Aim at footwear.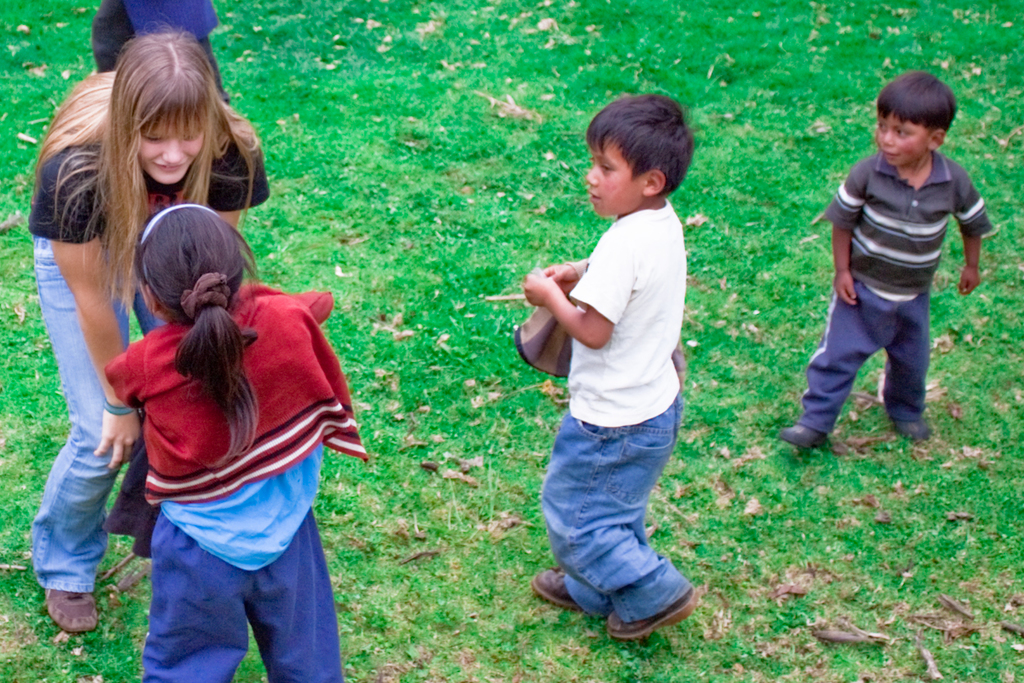
Aimed at Rect(607, 585, 701, 643).
